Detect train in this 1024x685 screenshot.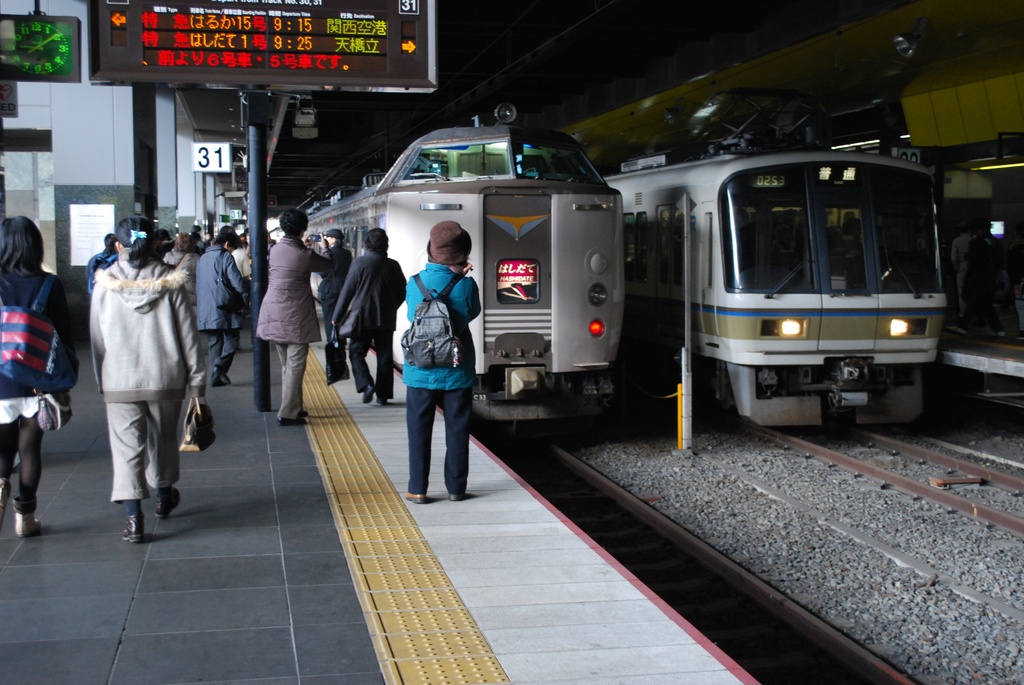
Detection: rect(268, 105, 623, 417).
